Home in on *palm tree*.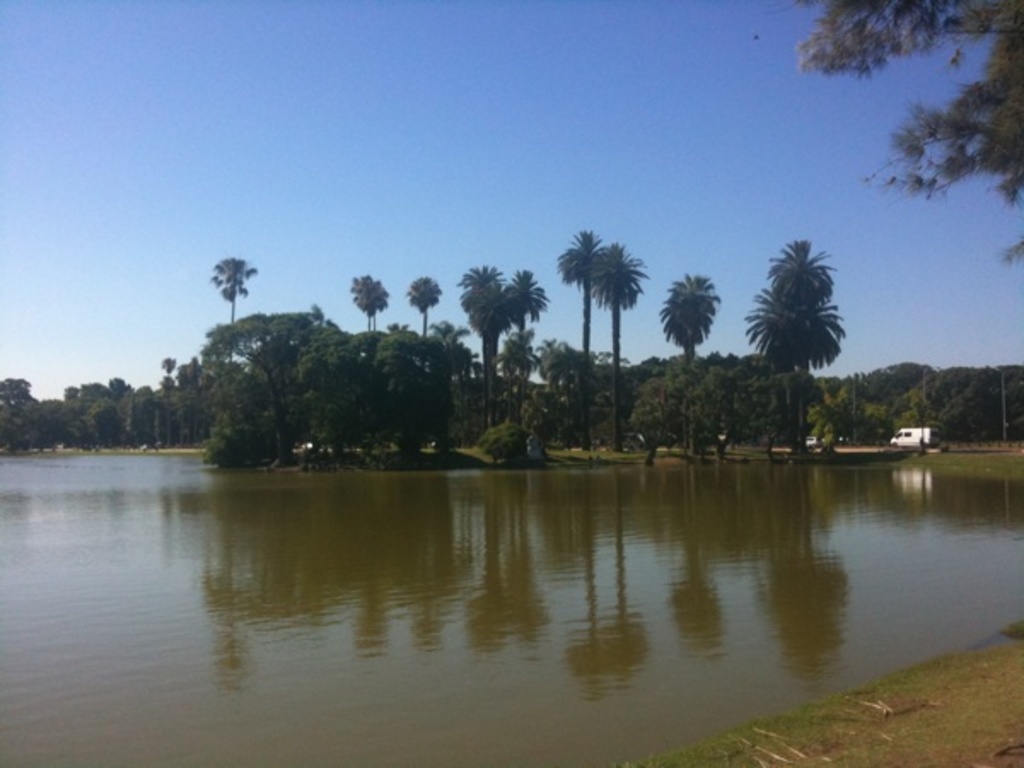
Homed in at select_region(558, 241, 597, 444).
